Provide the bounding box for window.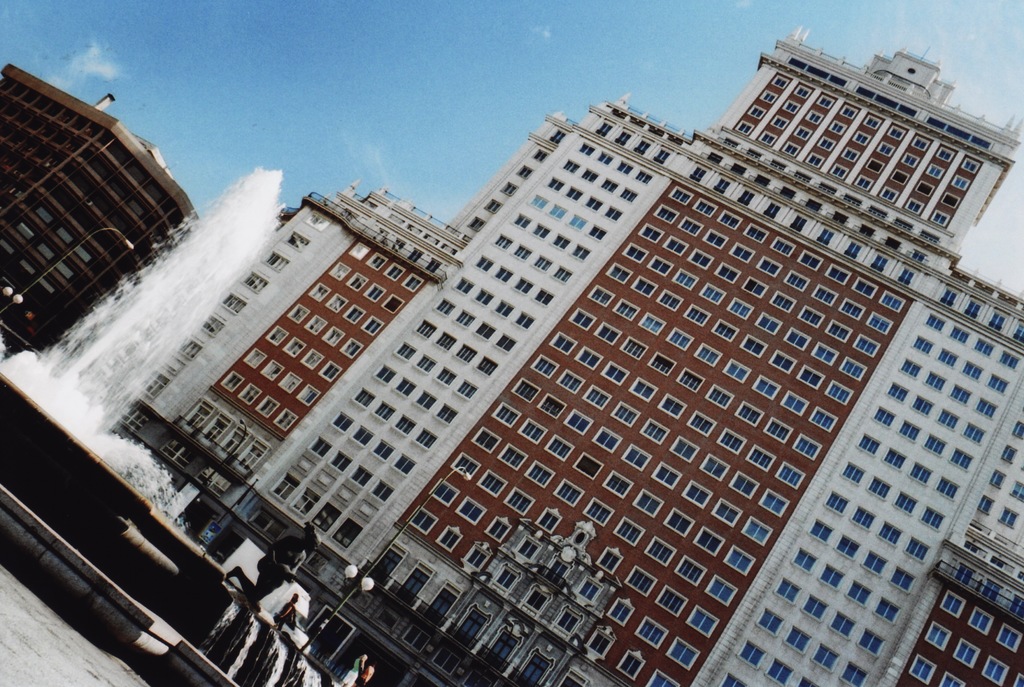
BBox(456, 277, 472, 295).
